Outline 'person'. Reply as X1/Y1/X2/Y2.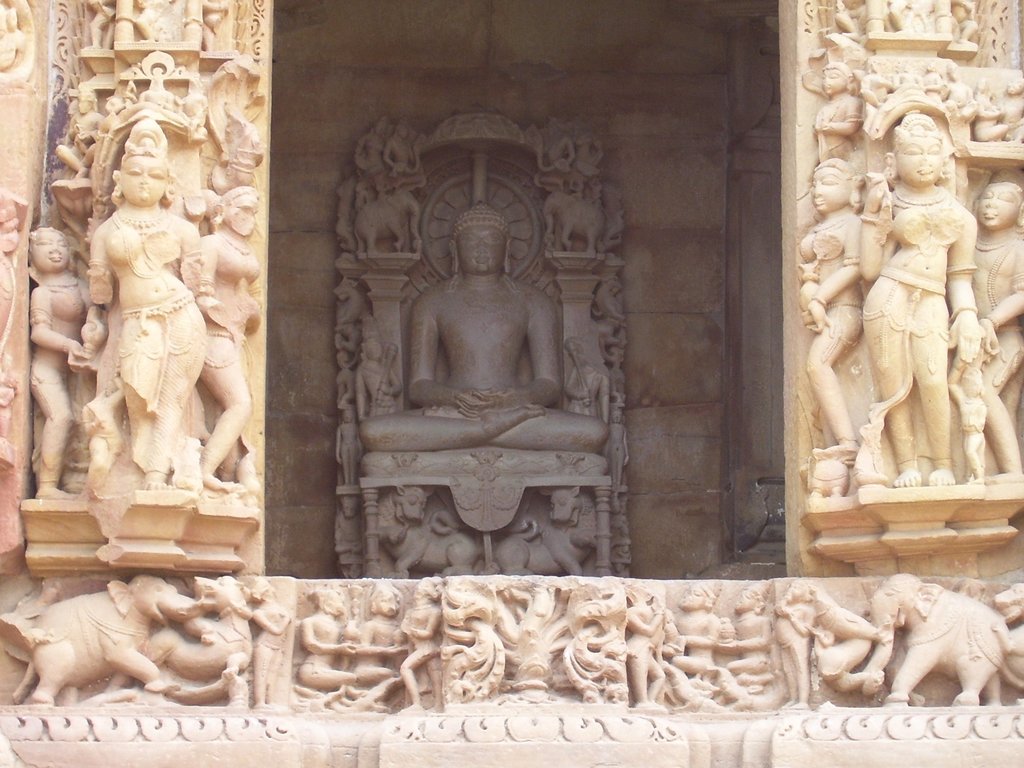
609/405/627/485.
